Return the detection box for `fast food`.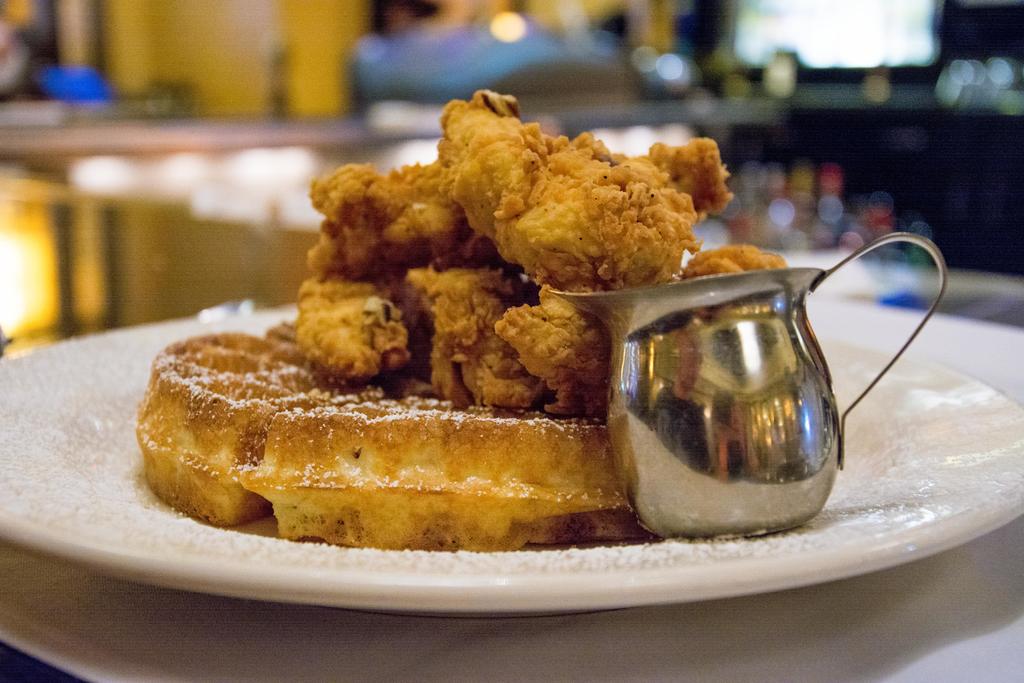
<region>301, 160, 501, 268</region>.
